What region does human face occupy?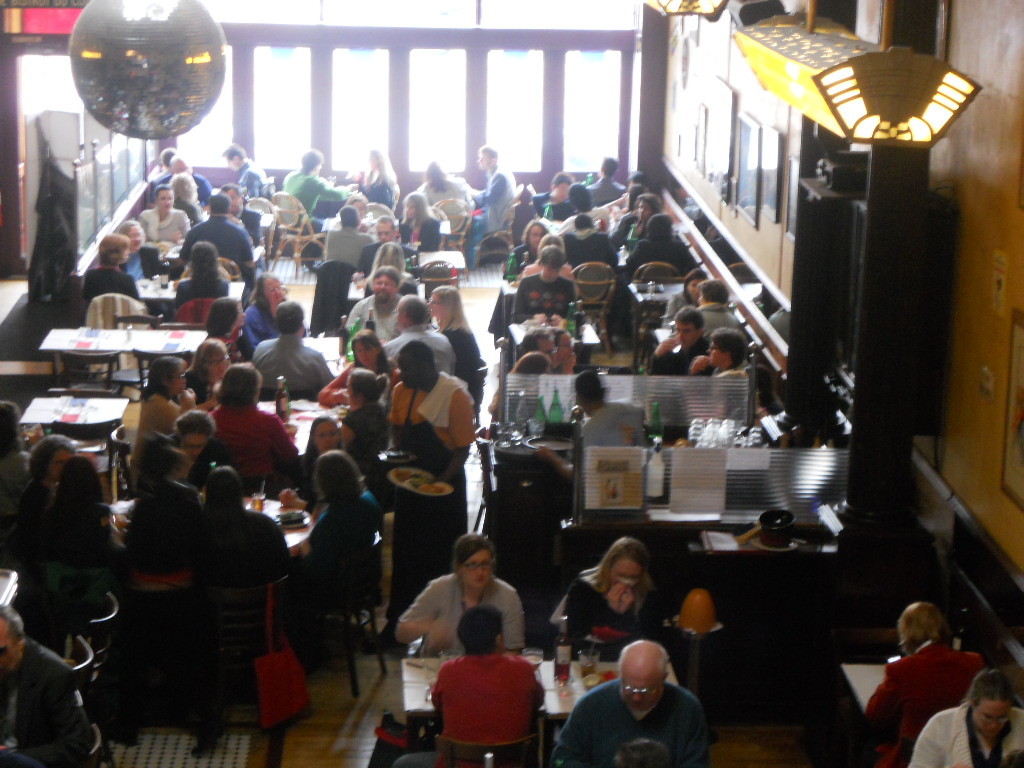
(124,249,131,256).
